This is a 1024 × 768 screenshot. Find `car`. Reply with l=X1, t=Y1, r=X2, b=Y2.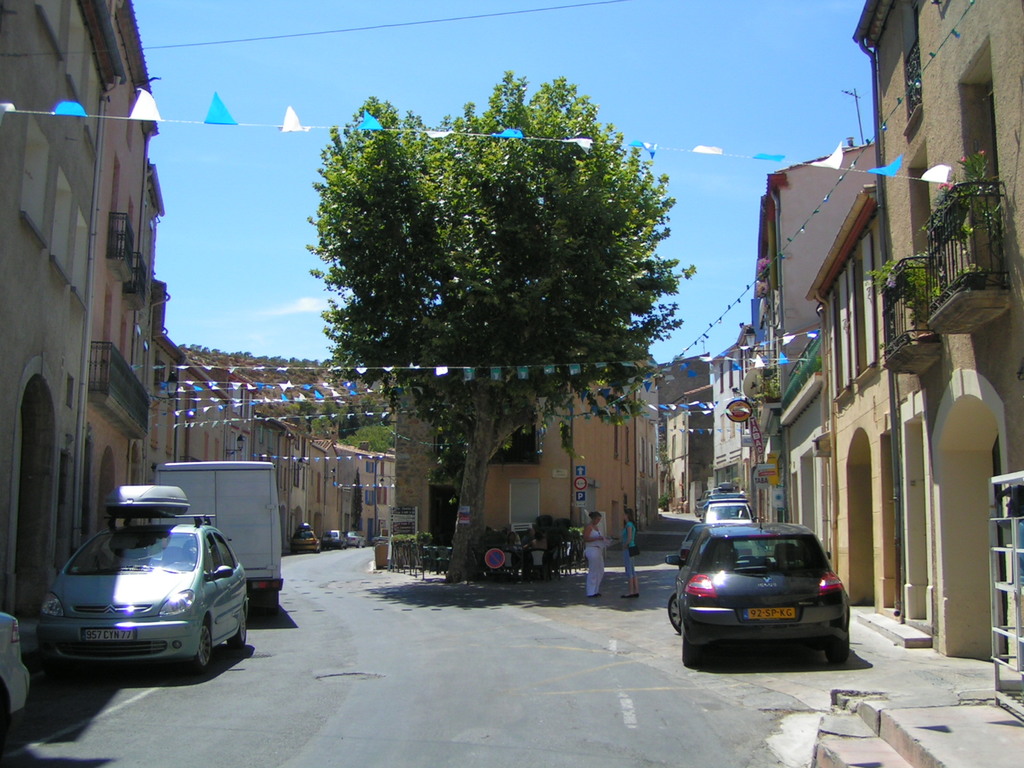
l=696, t=497, r=756, b=524.
